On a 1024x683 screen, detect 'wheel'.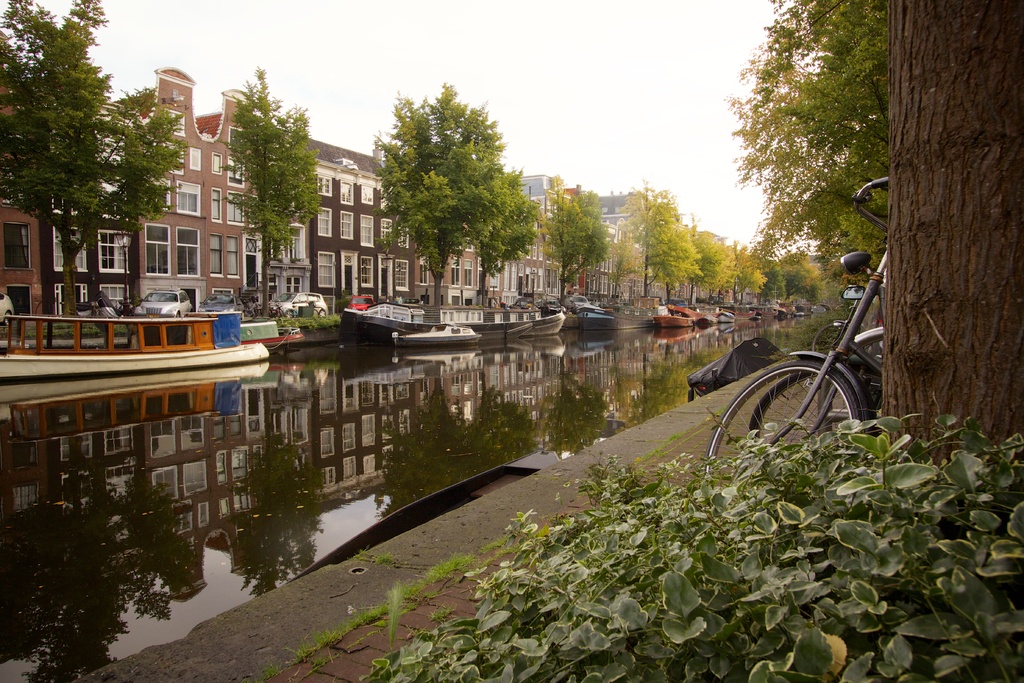
704, 359, 860, 482.
